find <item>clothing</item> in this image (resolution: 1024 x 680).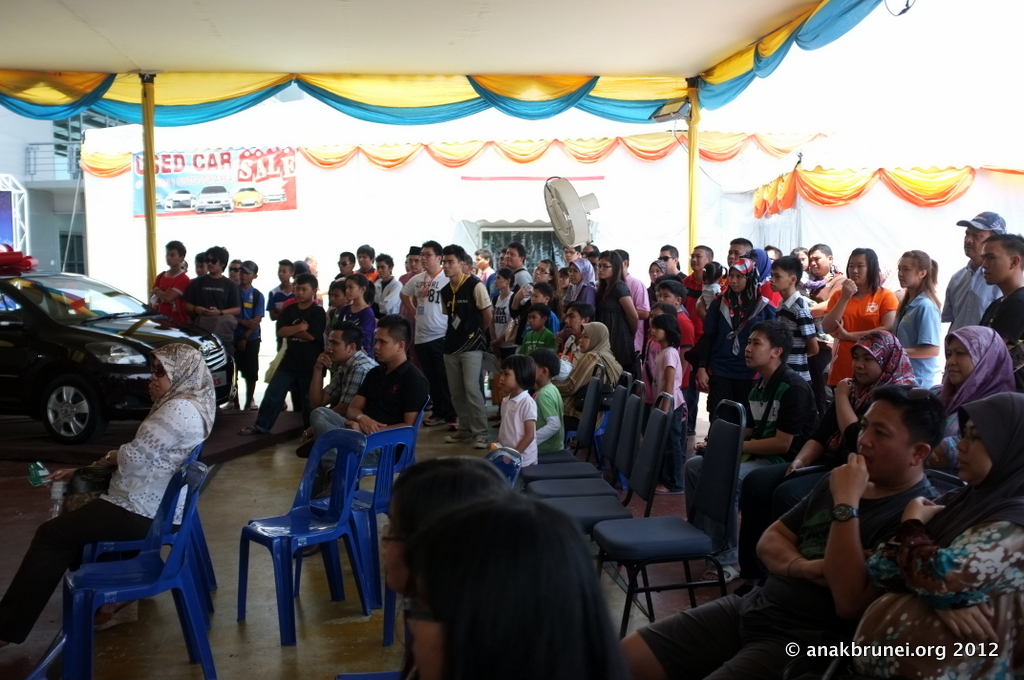
<bbox>866, 478, 1023, 679</bbox>.
